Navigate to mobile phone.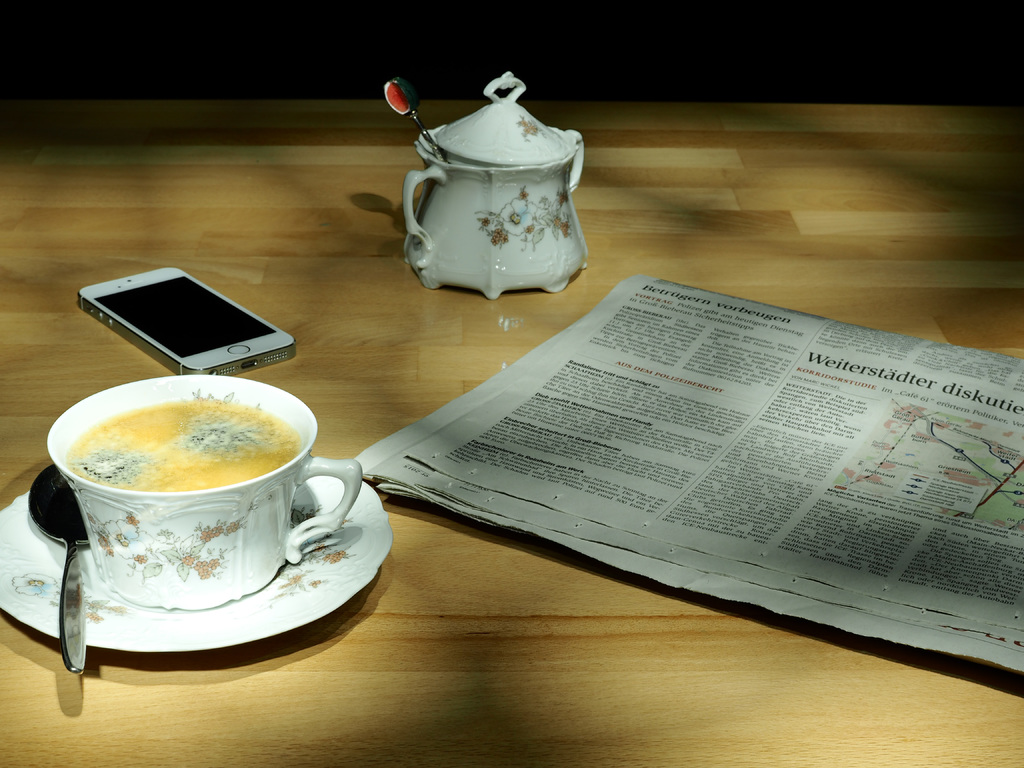
Navigation target: bbox=[62, 260, 309, 381].
